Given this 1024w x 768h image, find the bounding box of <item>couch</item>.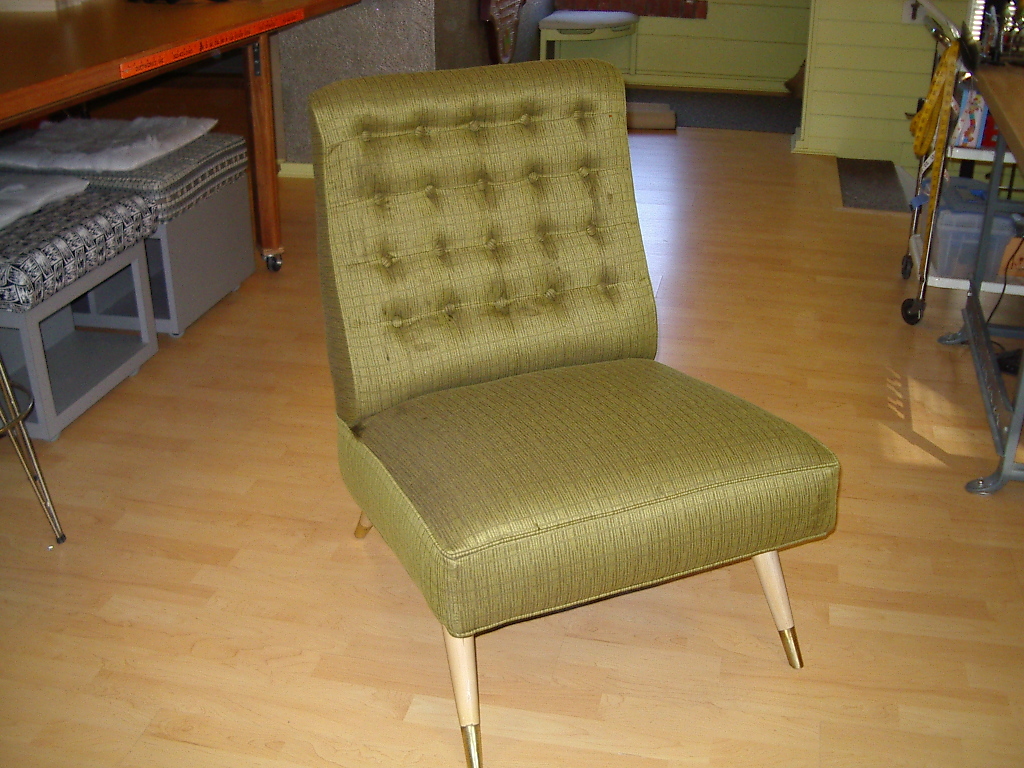
<region>276, 49, 889, 699</region>.
